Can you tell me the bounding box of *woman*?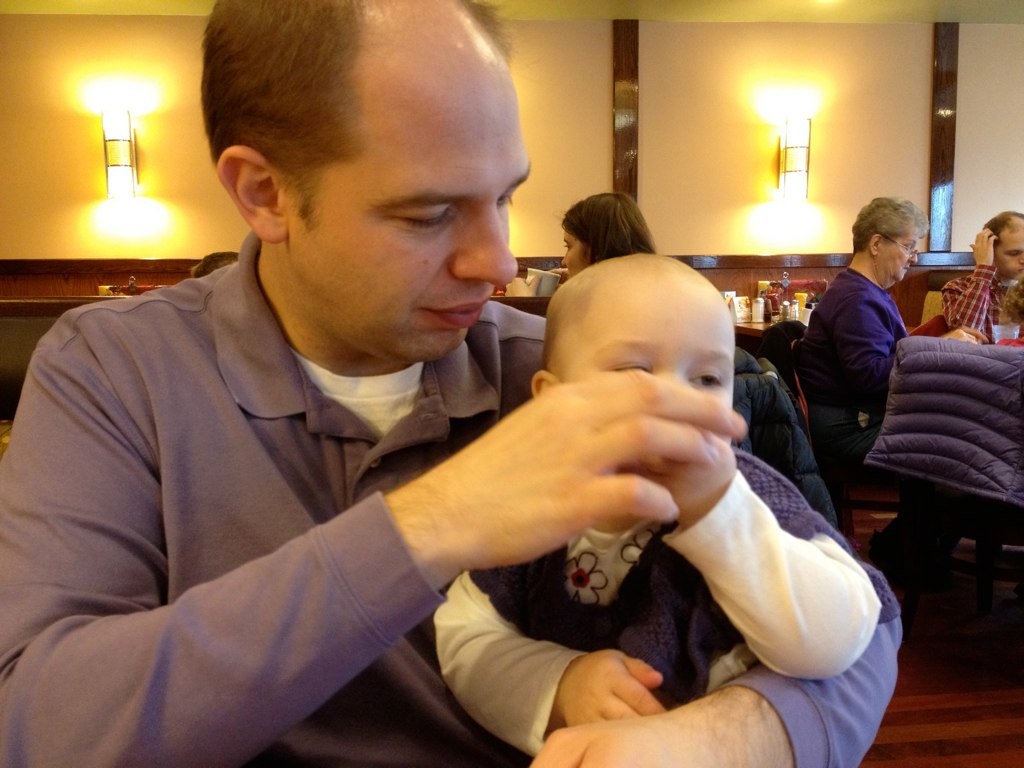
549, 191, 660, 285.
